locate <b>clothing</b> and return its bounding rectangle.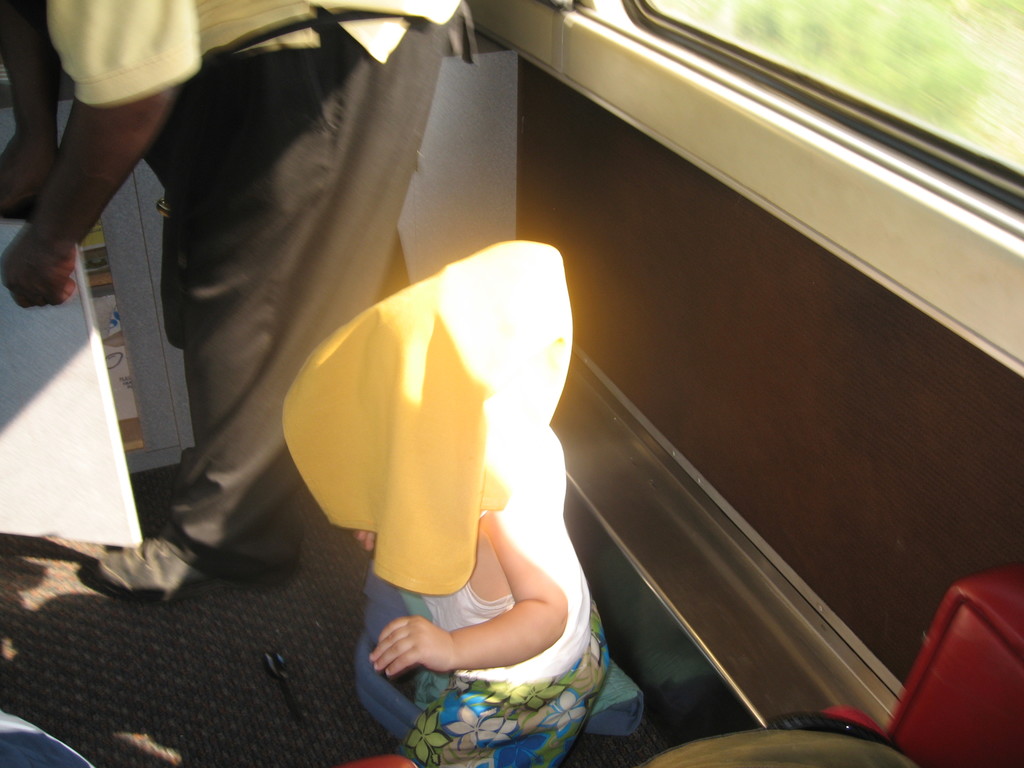
45,0,463,572.
